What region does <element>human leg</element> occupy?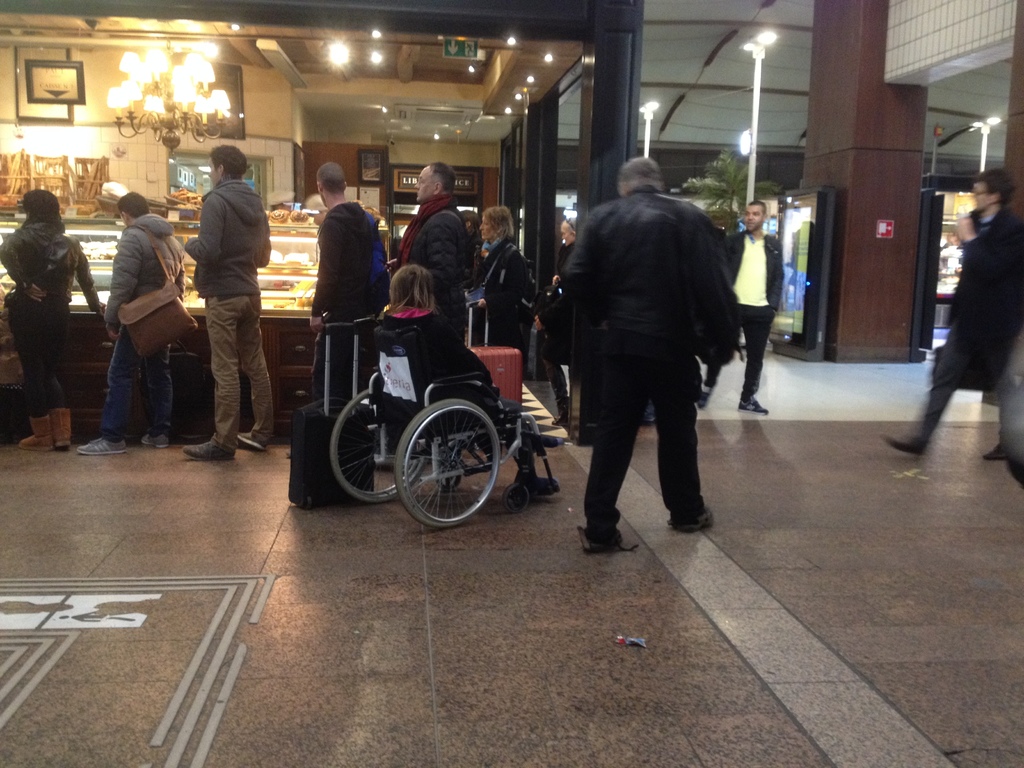
(579,355,639,554).
